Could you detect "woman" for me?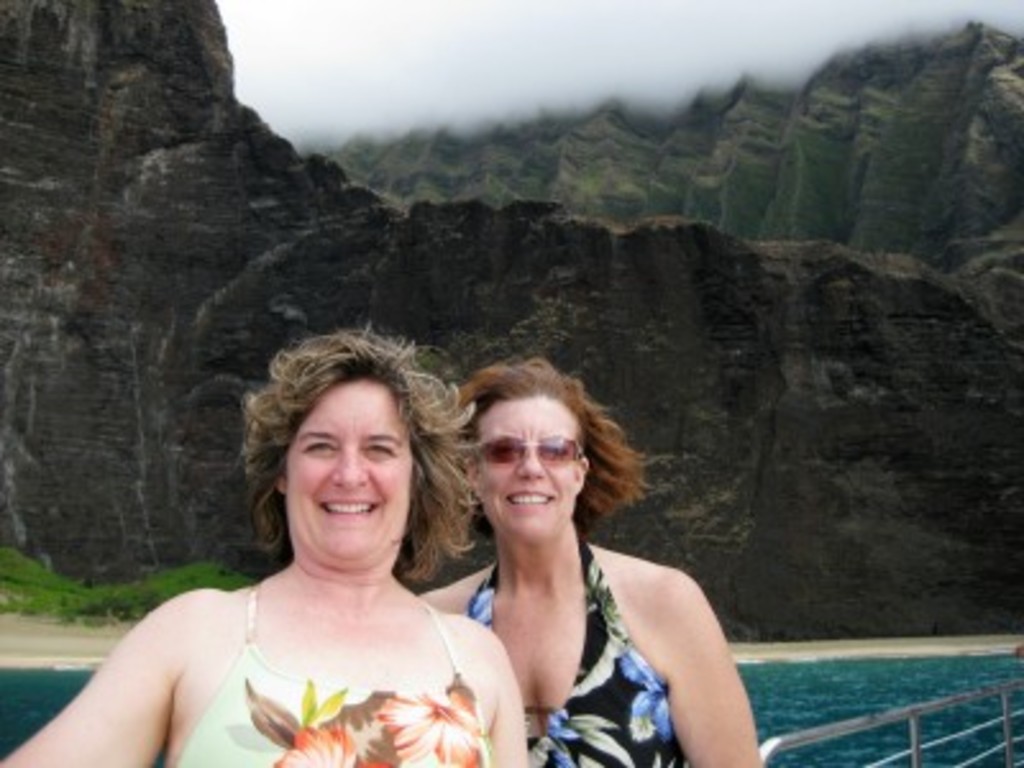
Detection result: select_region(0, 328, 525, 765).
